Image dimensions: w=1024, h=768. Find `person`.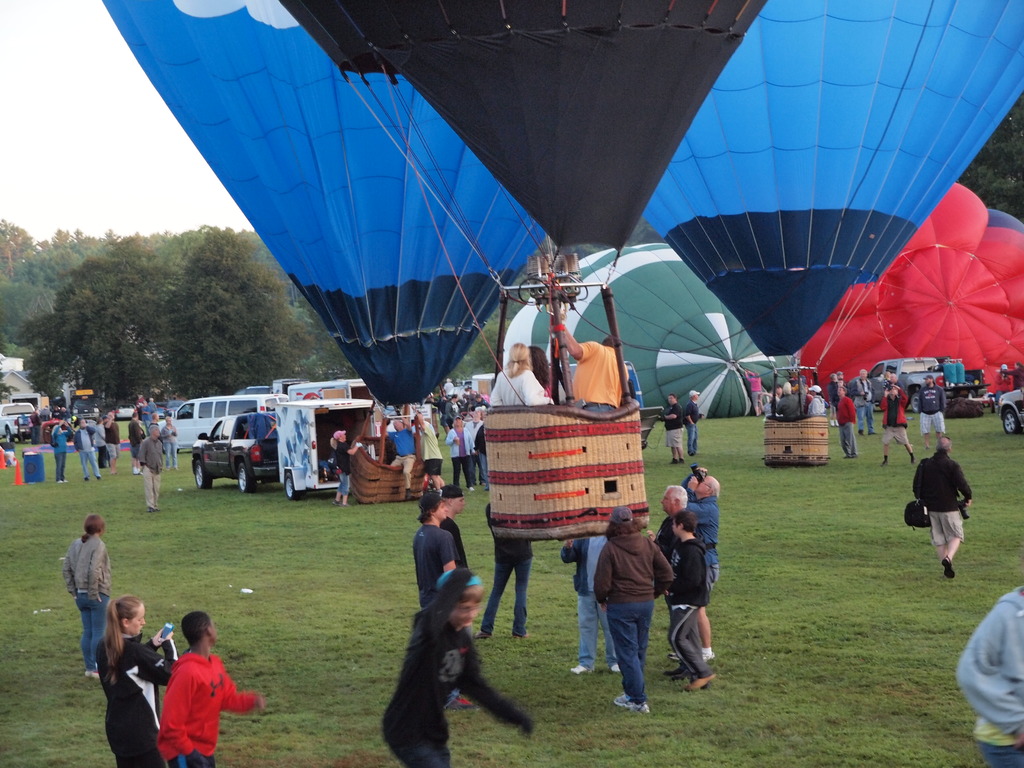
BBox(552, 315, 627, 413).
